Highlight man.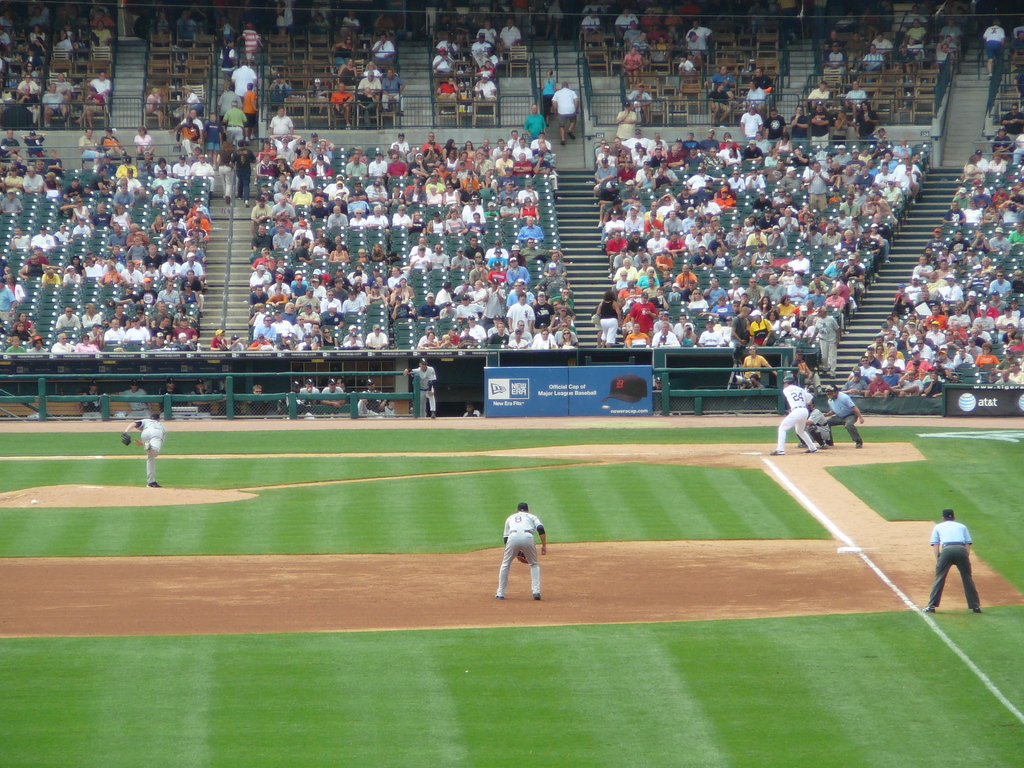
Highlighted region: bbox=(495, 499, 556, 605).
